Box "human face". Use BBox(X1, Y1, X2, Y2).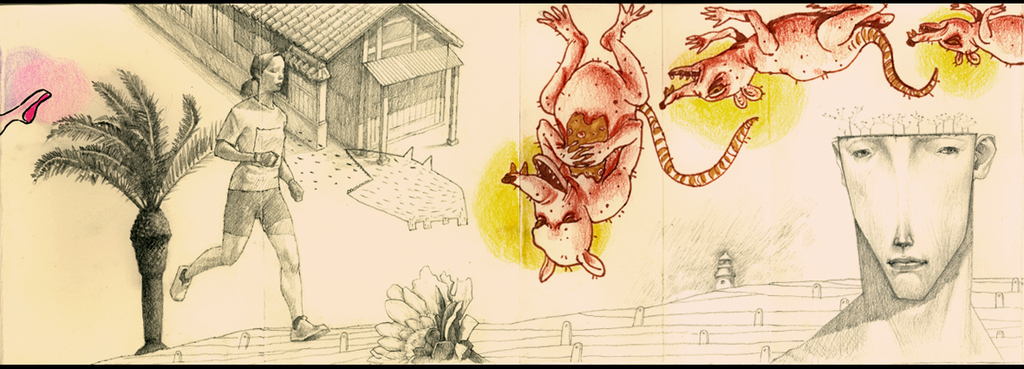
BBox(849, 135, 972, 304).
